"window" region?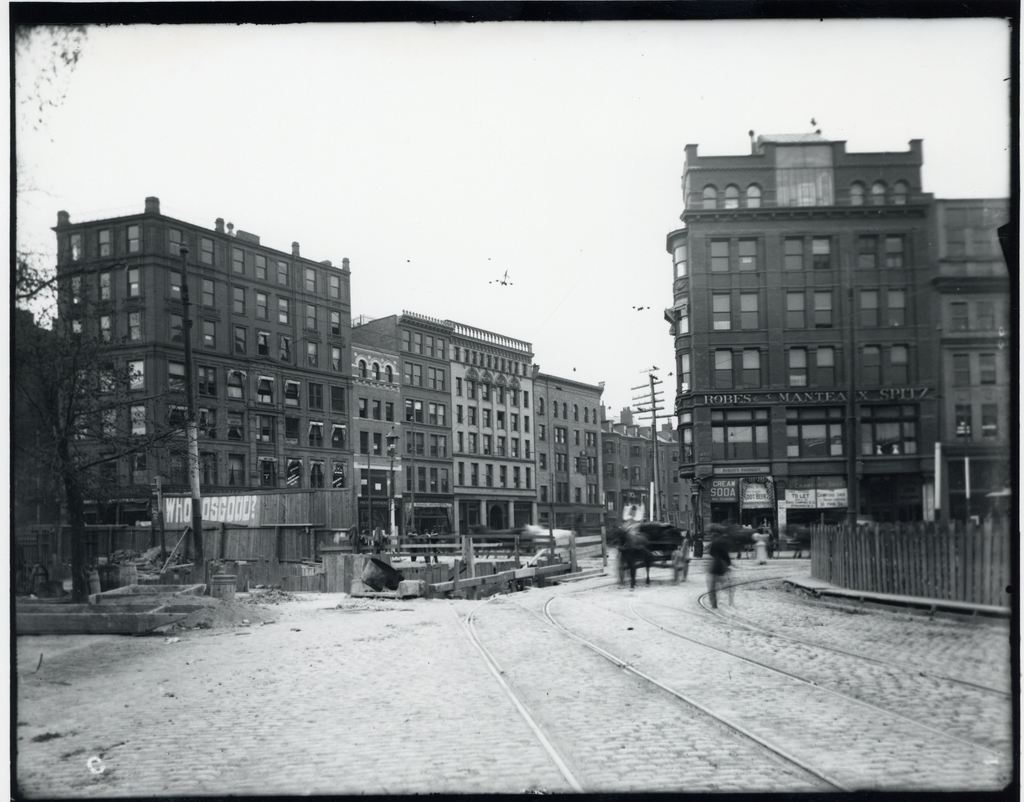
[left=97, top=272, right=109, bottom=301]
